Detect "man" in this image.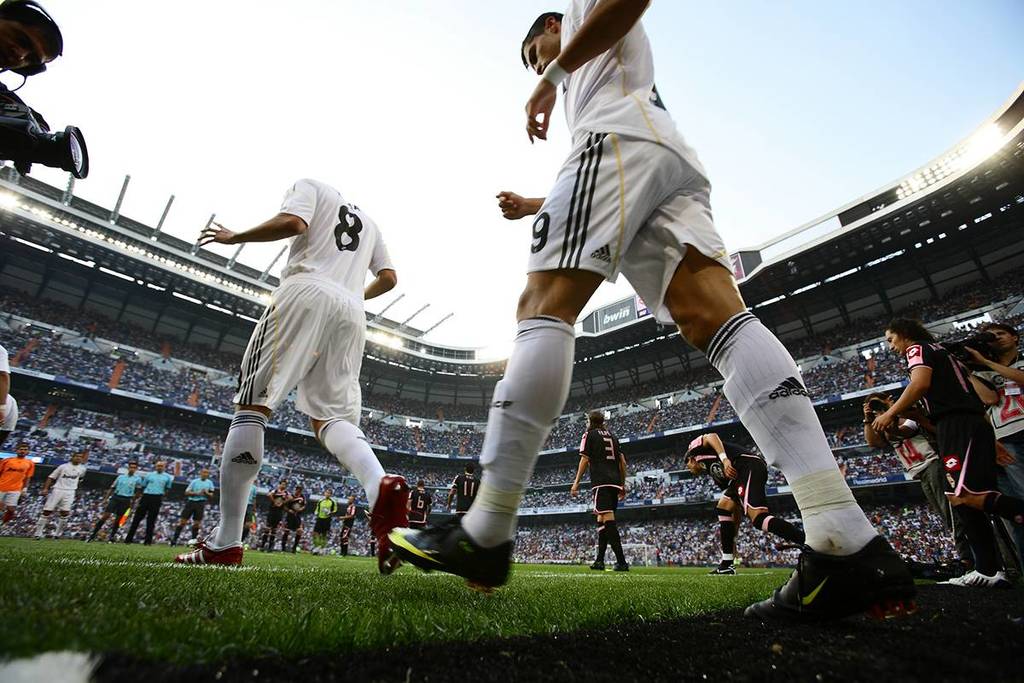
Detection: l=87, t=461, r=143, b=543.
